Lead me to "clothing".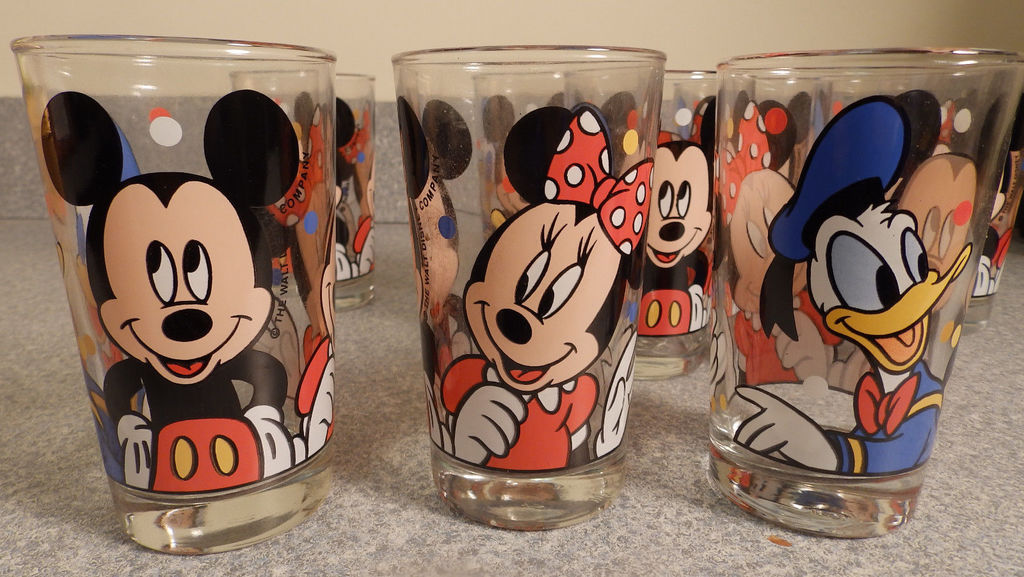
Lead to bbox(824, 366, 941, 476).
